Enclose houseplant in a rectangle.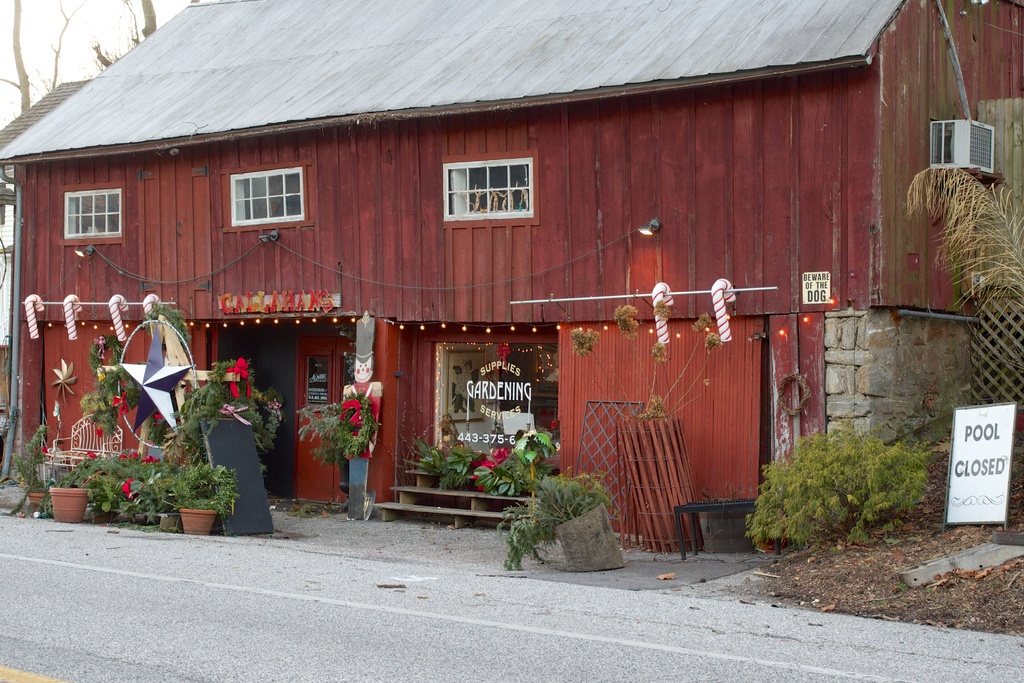
box=[0, 415, 59, 502].
